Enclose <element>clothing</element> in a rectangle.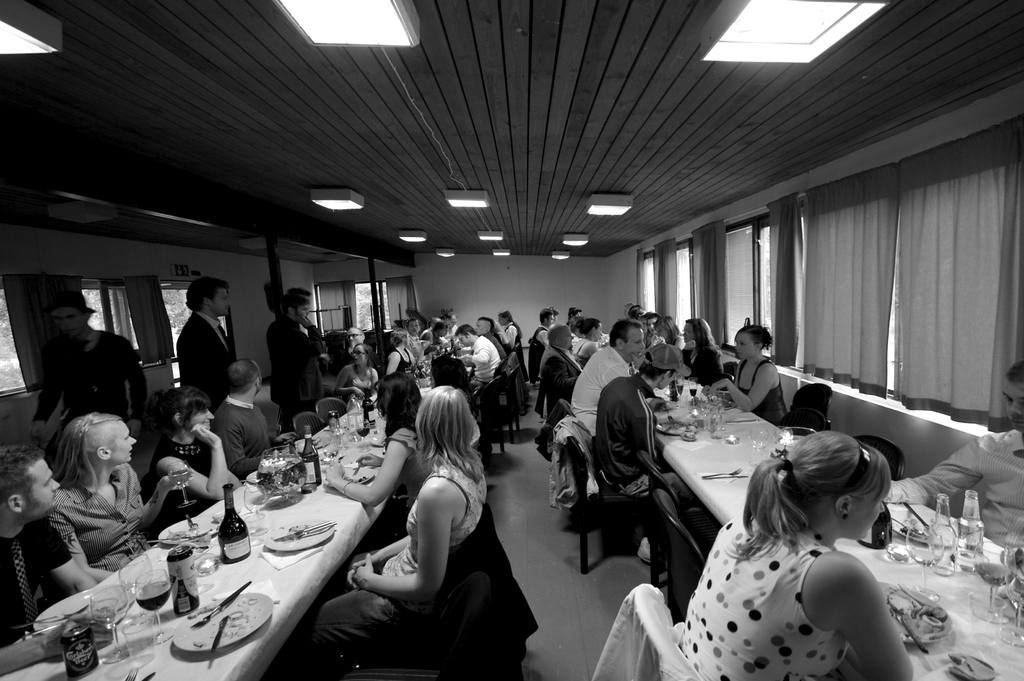
[572, 340, 633, 433].
